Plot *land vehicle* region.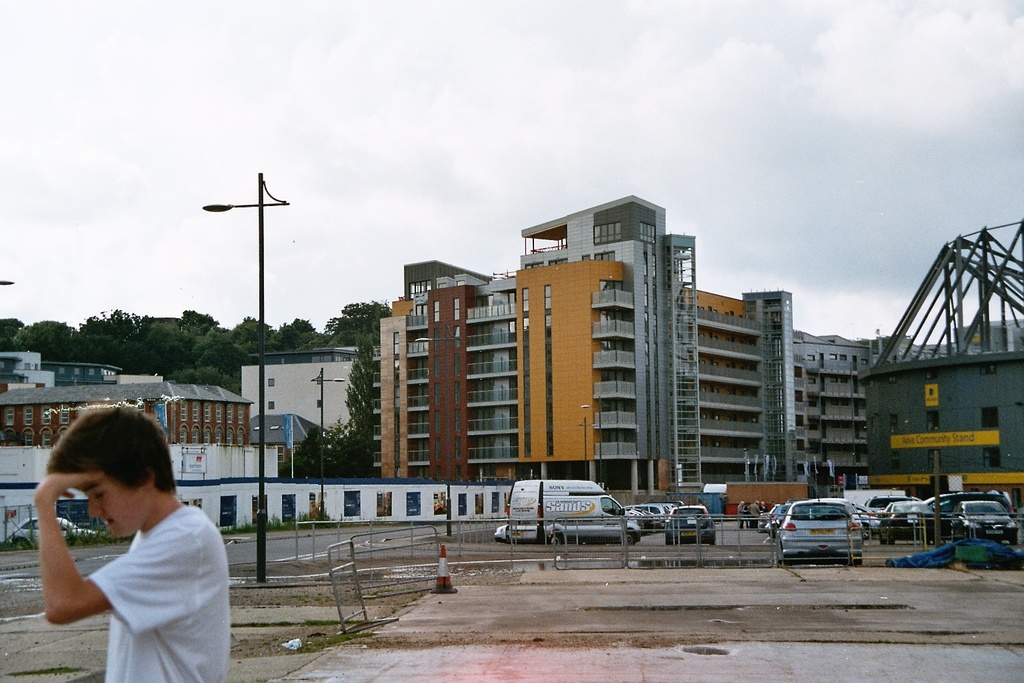
Plotted at box(10, 516, 95, 546).
